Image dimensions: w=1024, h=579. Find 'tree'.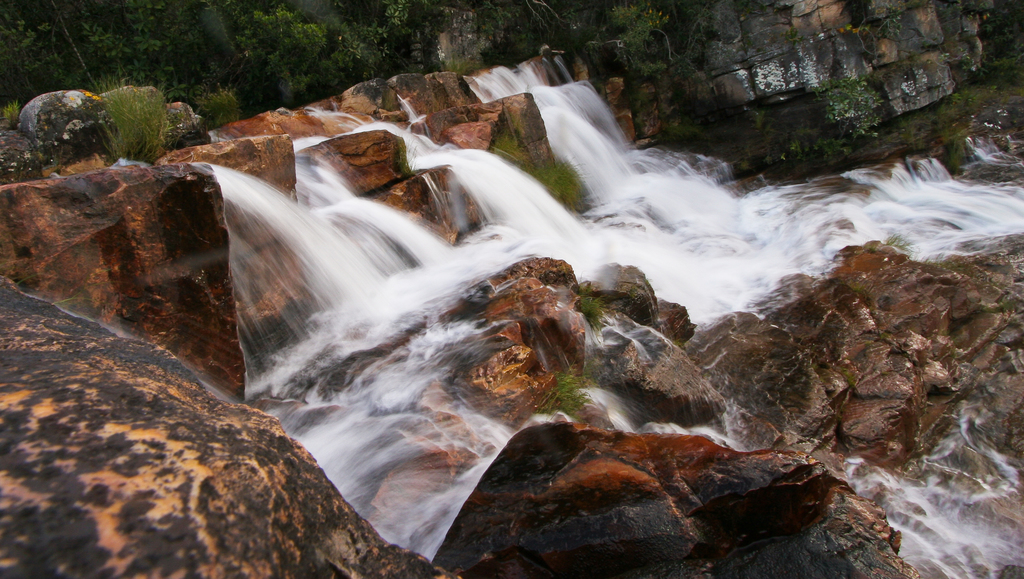
(left=382, top=0, right=412, bottom=29).
